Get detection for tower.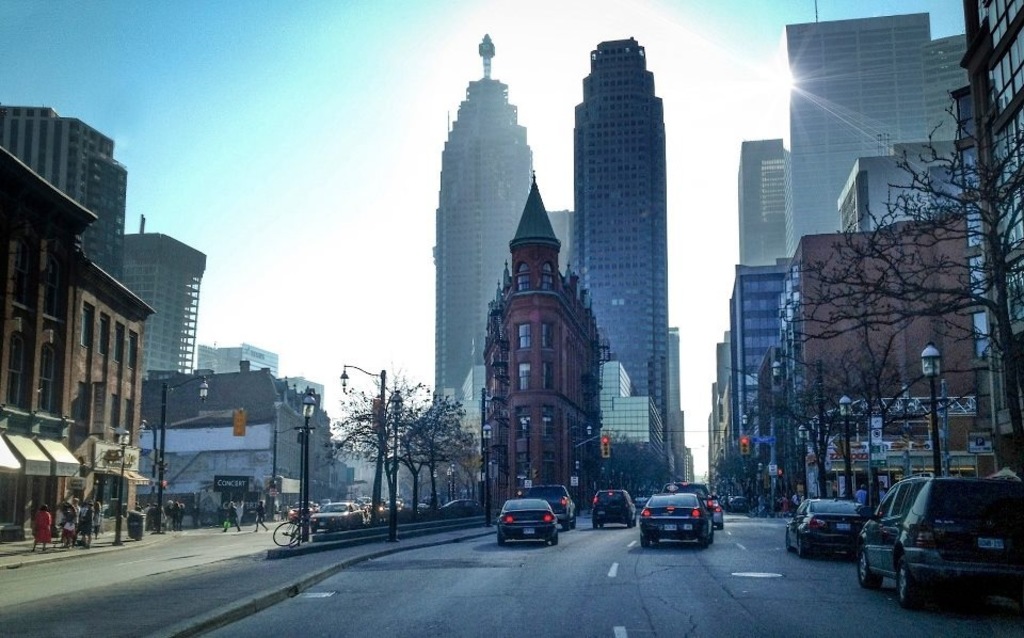
Detection: x1=0, y1=103, x2=126, y2=286.
